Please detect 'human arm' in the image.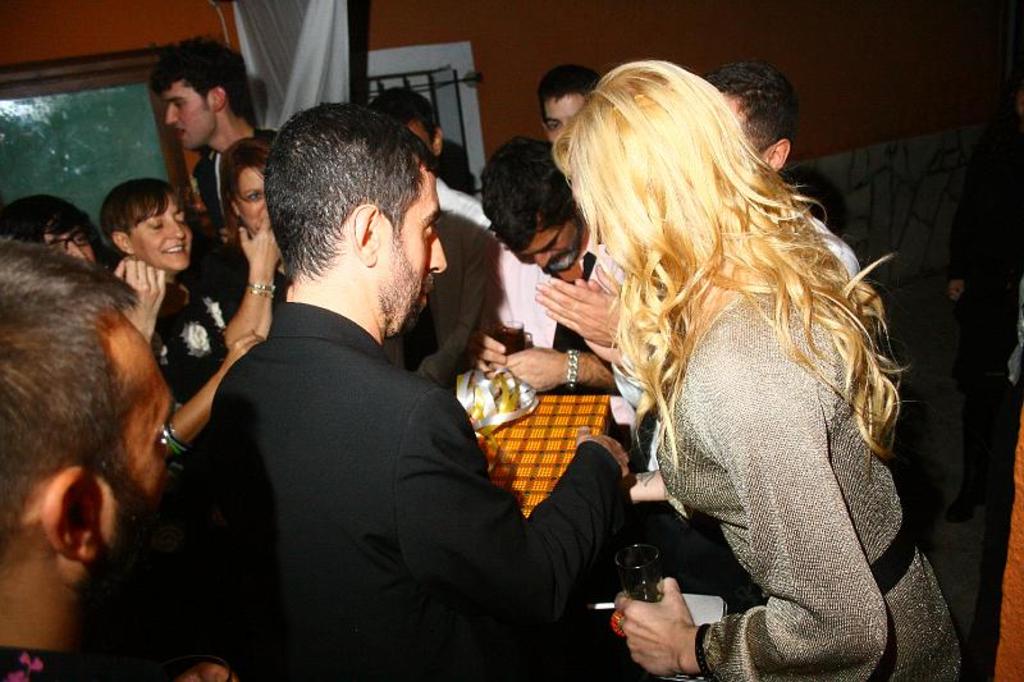
<region>534, 257, 625, 343</region>.
